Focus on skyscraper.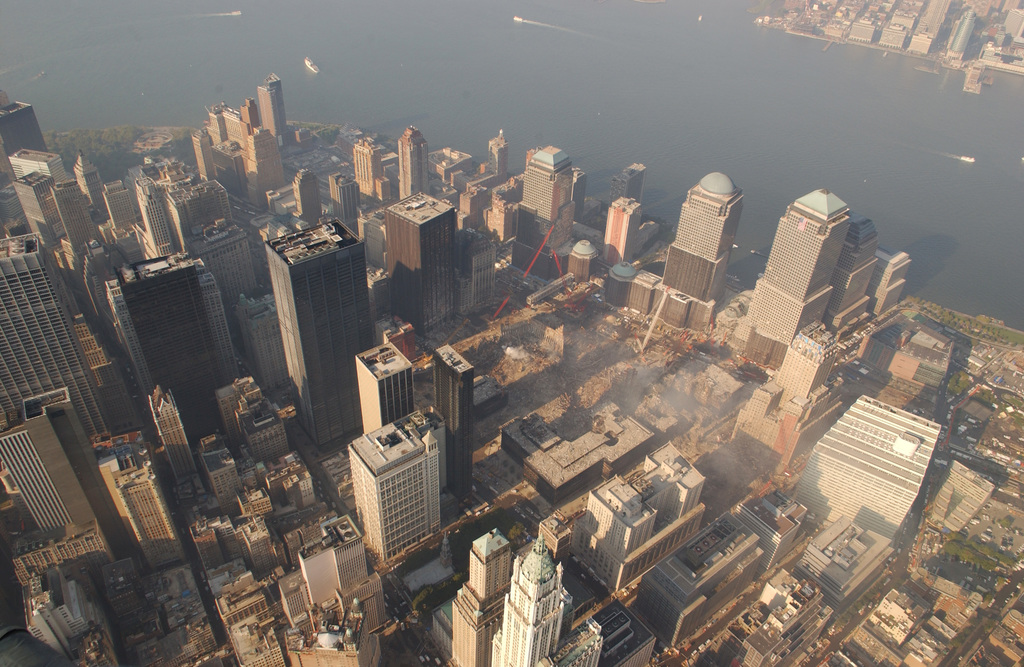
Focused at {"x1": 229, "y1": 486, "x2": 276, "y2": 526}.
